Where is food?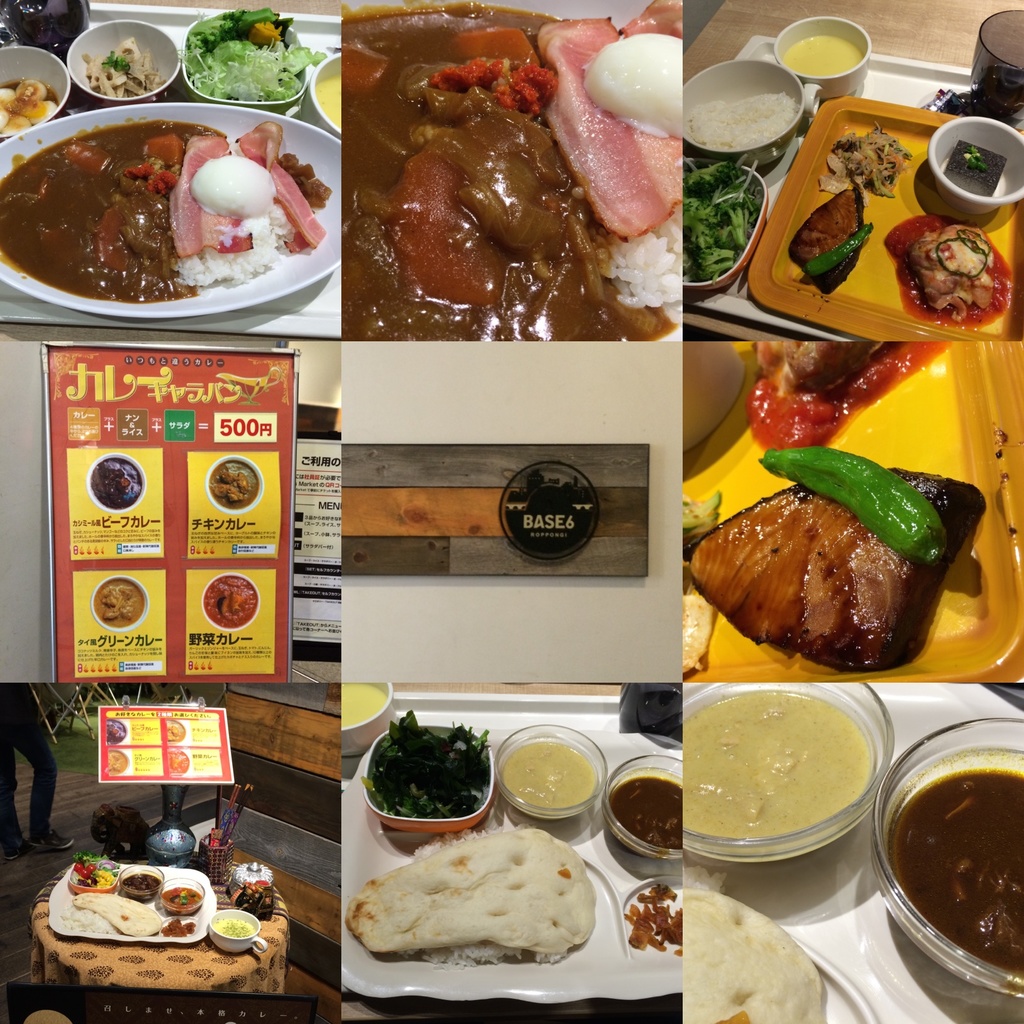
bbox(802, 221, 876, 279).
